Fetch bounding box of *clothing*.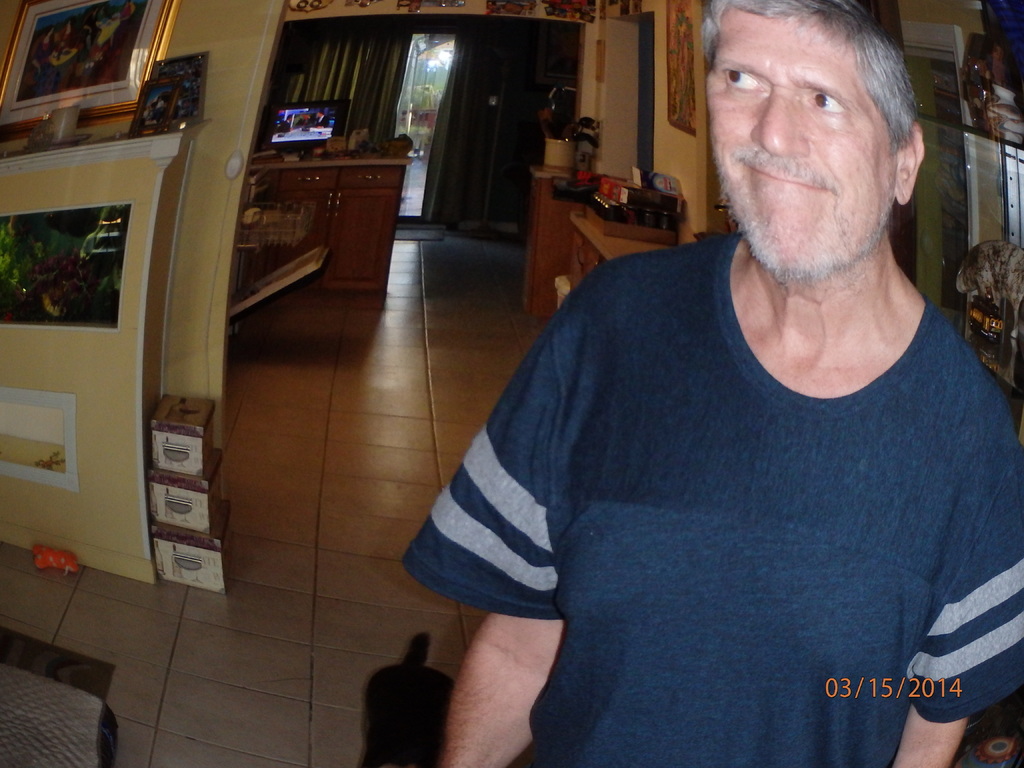
Bbox: region(399, 236, 1023, 767).
